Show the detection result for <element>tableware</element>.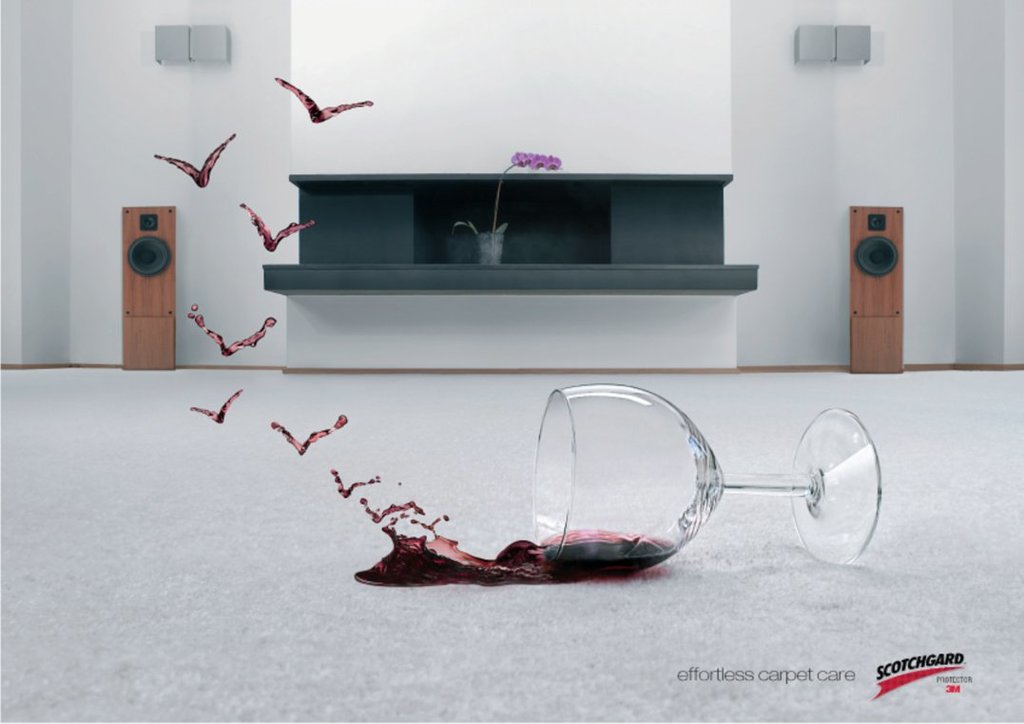
<bbox>534, 380, 882, 580</bbox>.
